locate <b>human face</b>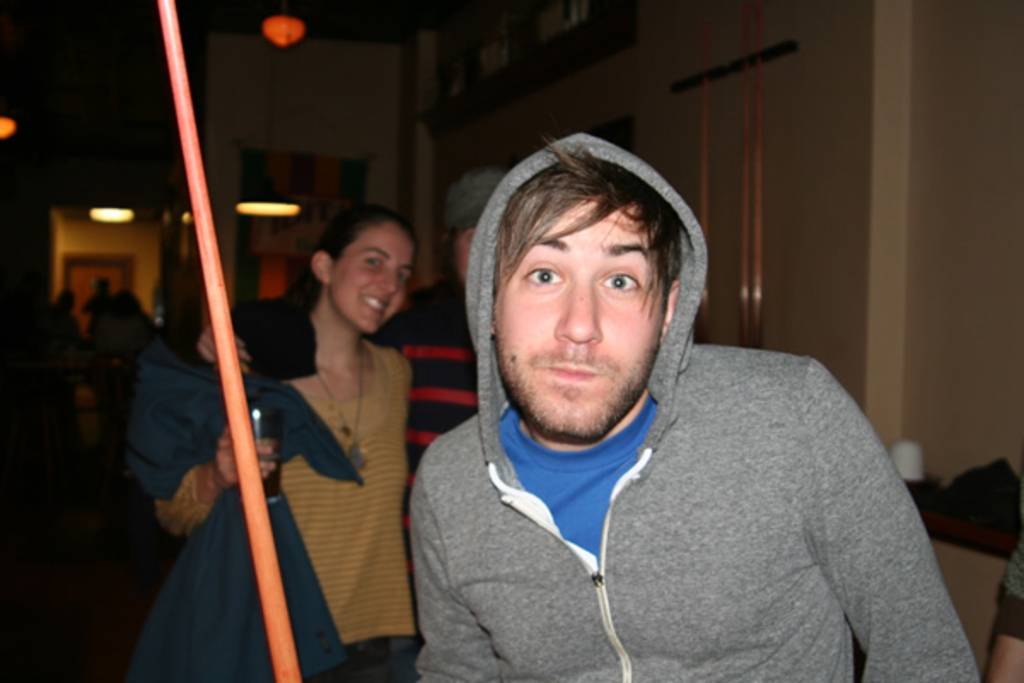
(x1=328, y1=224, x2=415, y2=335)
